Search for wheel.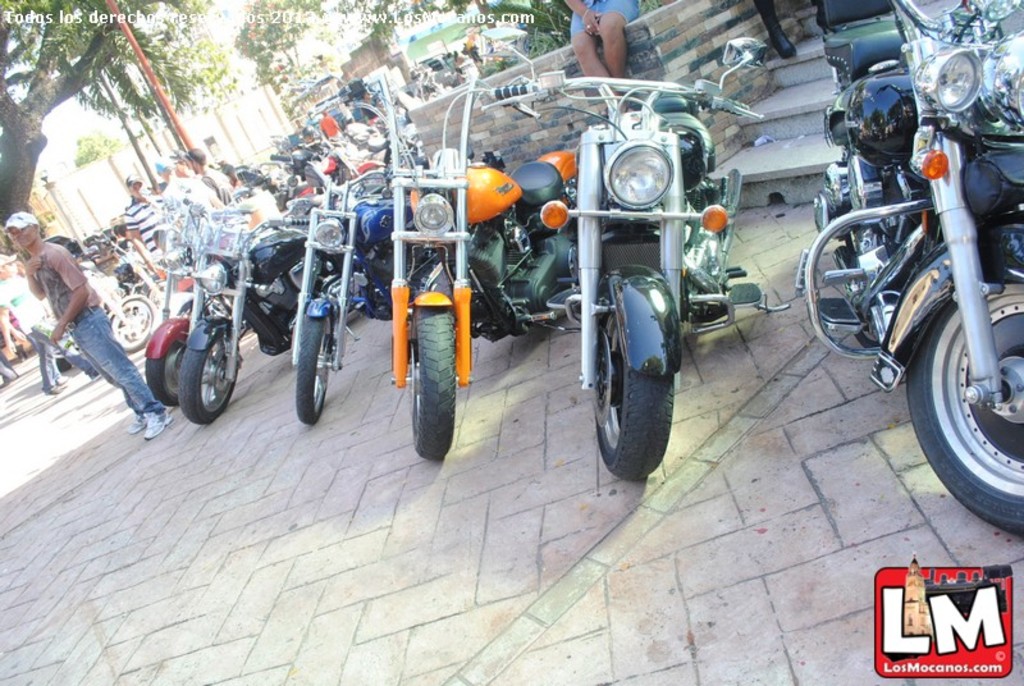
Found at [143,320,195,410].
